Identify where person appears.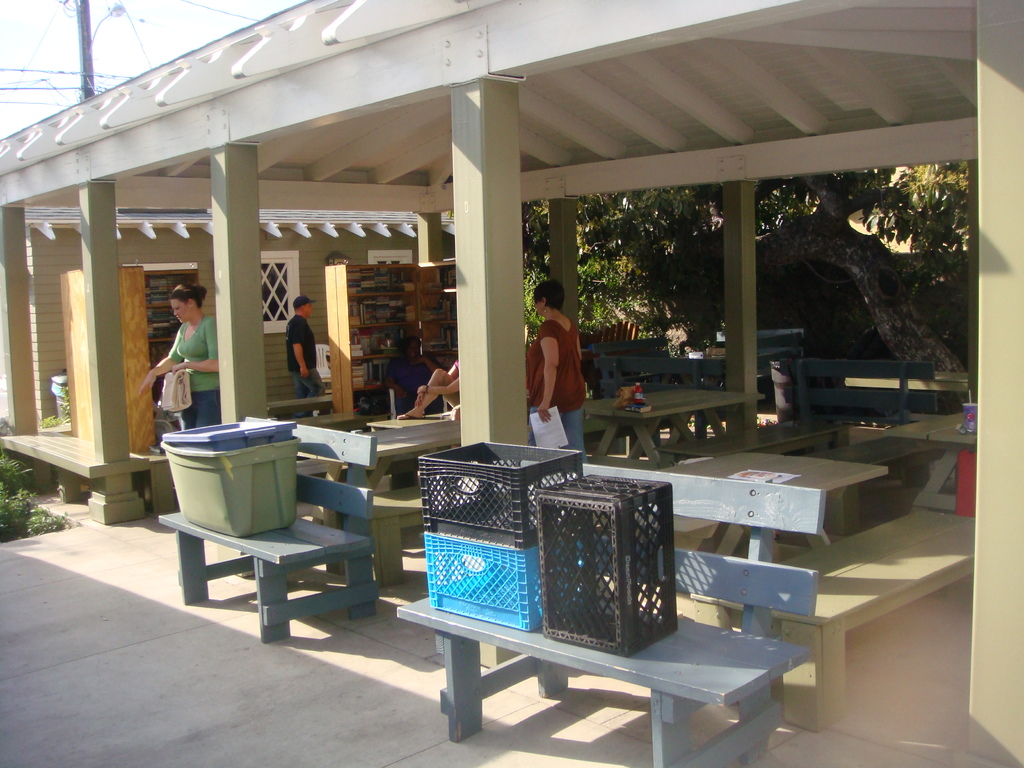
Appears at [x1=132, y1=283, x2=223, y2=434].
